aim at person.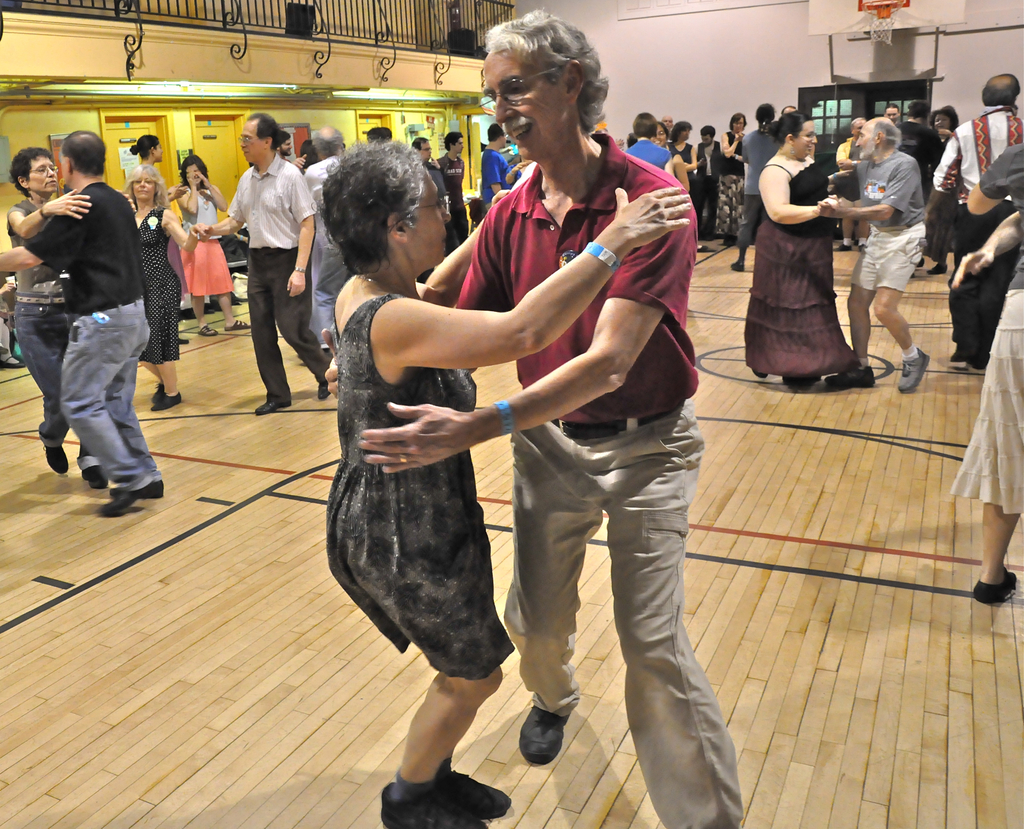
Aimed at <box>835,120,865,250</box>.
